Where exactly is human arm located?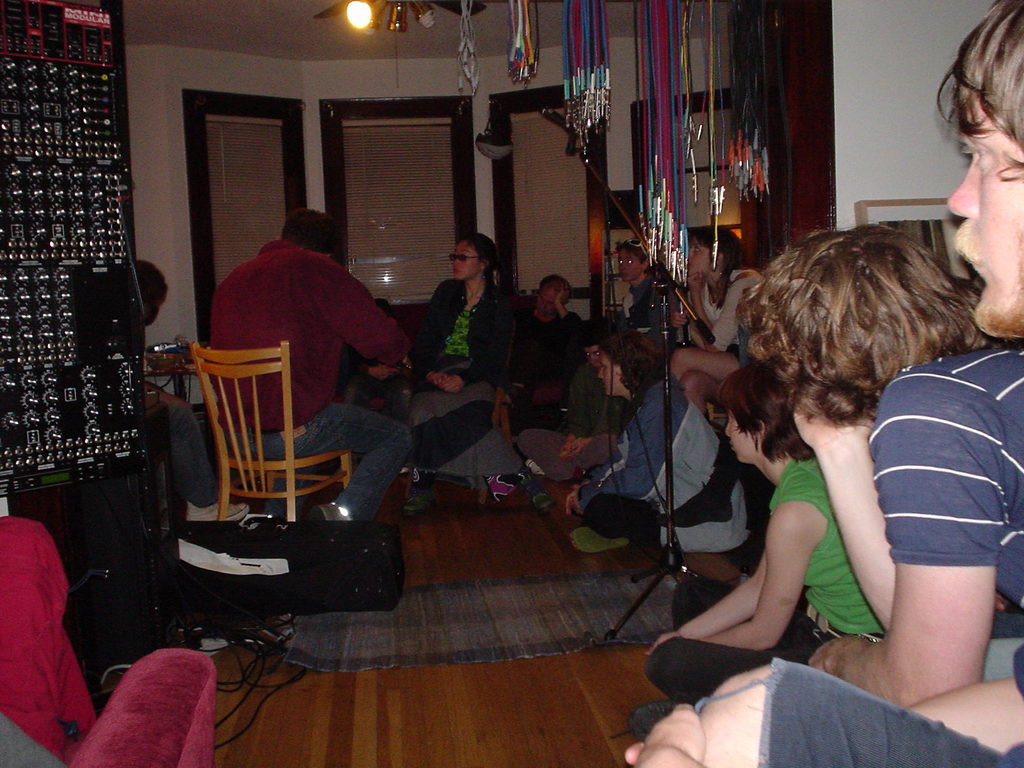
Its bounding box is [675,516,842,700].
